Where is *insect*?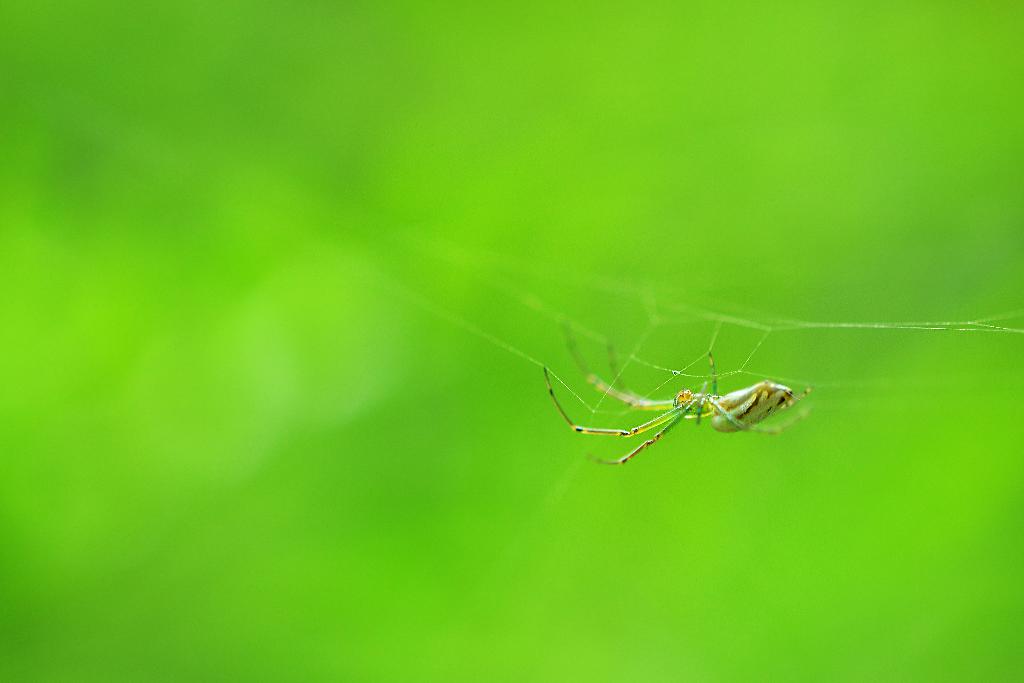
[540,330,829,473].
